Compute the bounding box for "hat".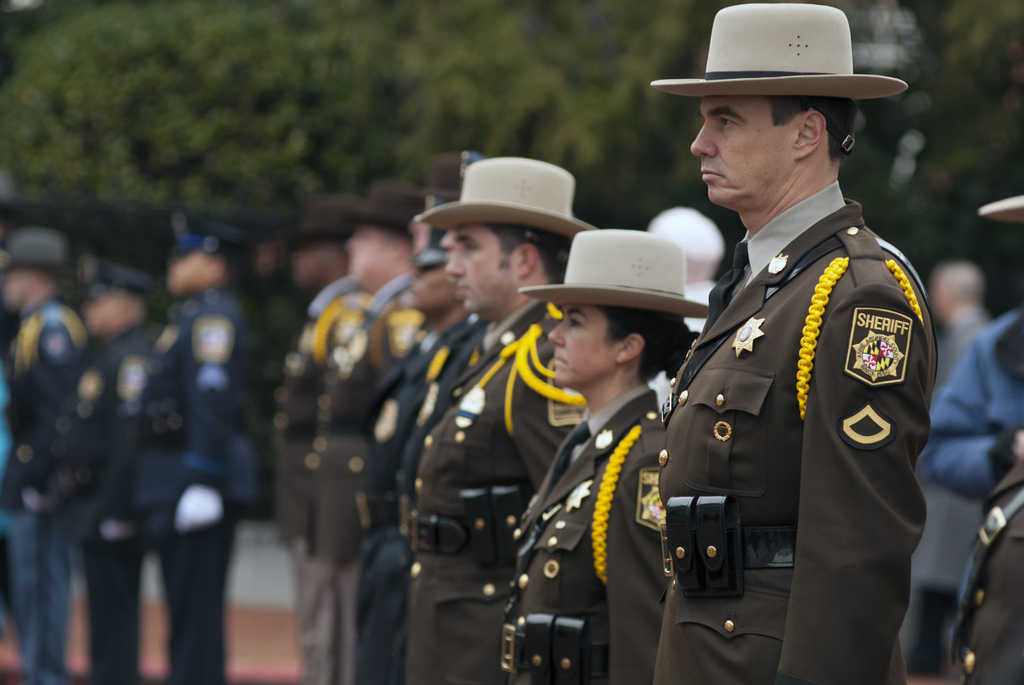
<bbox>167, 212, 248, 255</bbox>.
